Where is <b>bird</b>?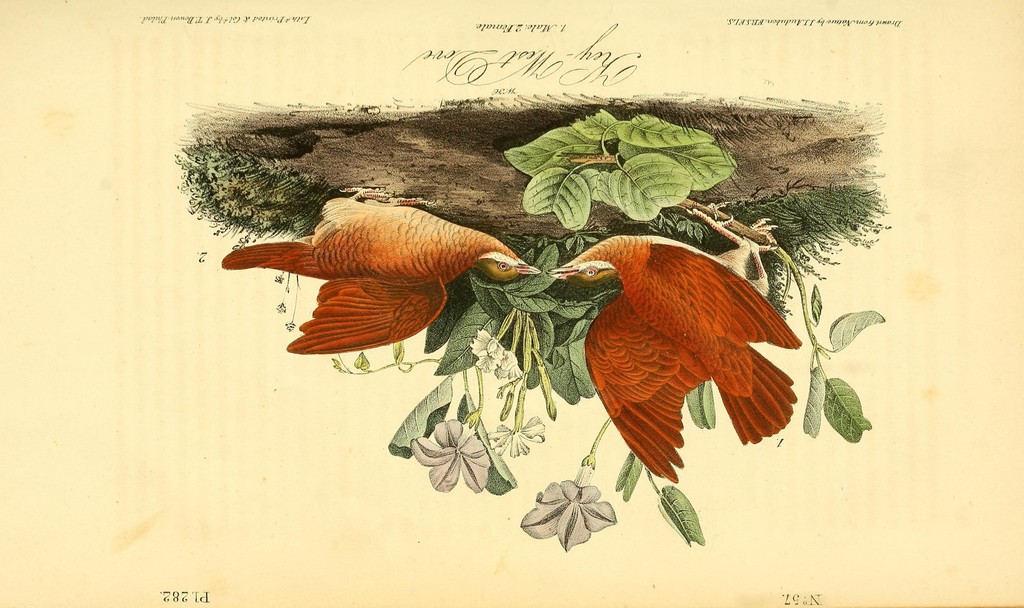
[left=560, top=234, right=804, bottom=503].
